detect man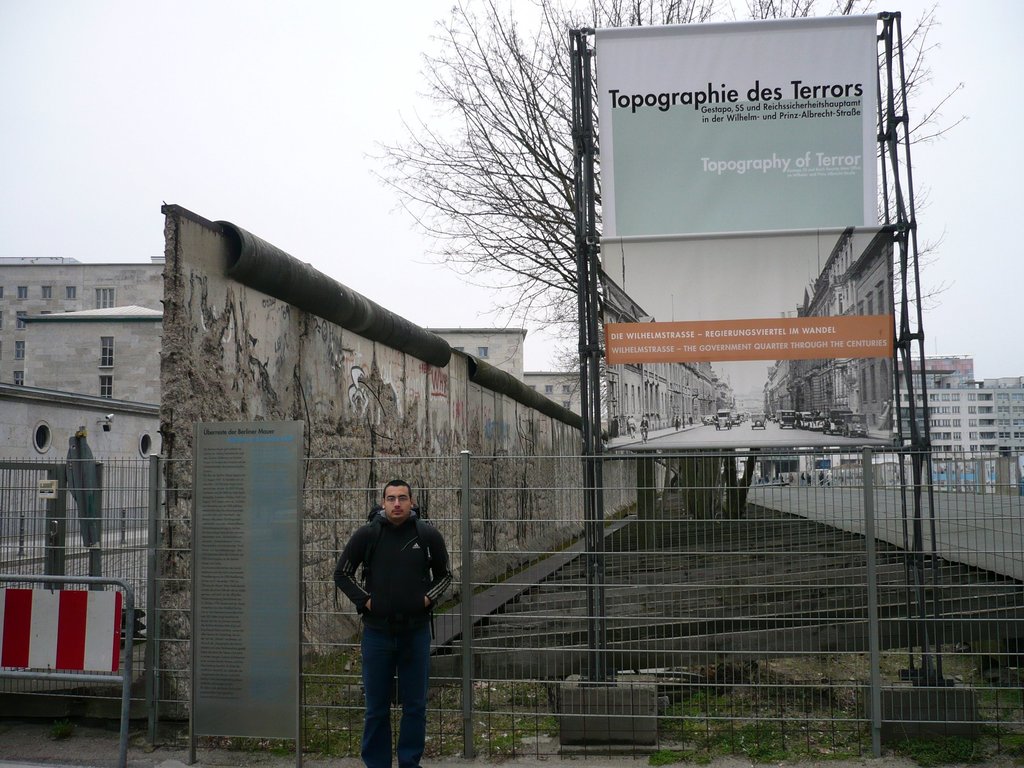
(x1=671, y1=412, x2=681, y2=431)
